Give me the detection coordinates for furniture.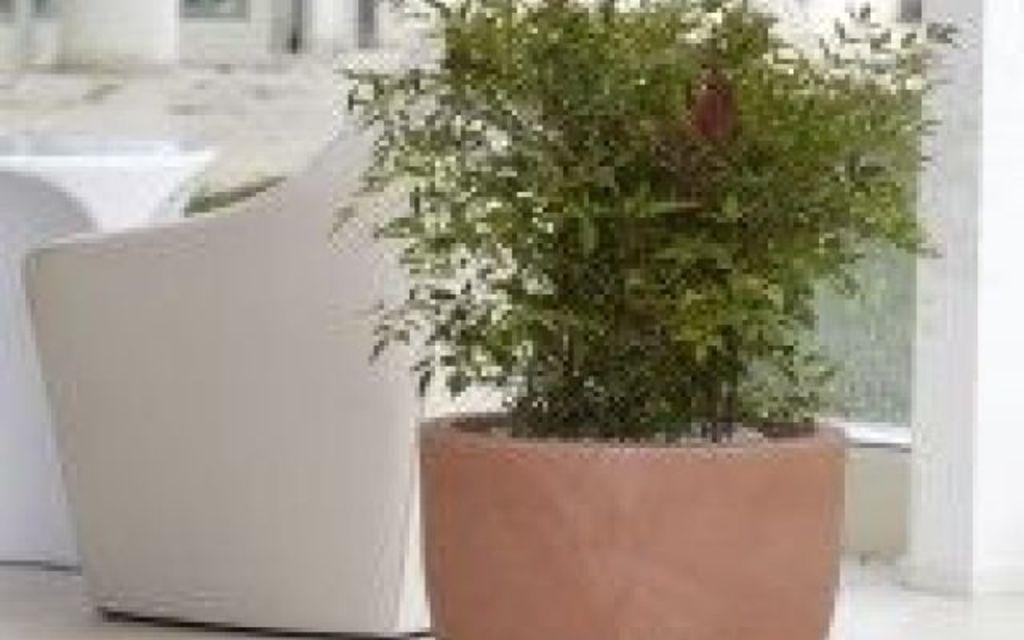
0:131:211:570.
